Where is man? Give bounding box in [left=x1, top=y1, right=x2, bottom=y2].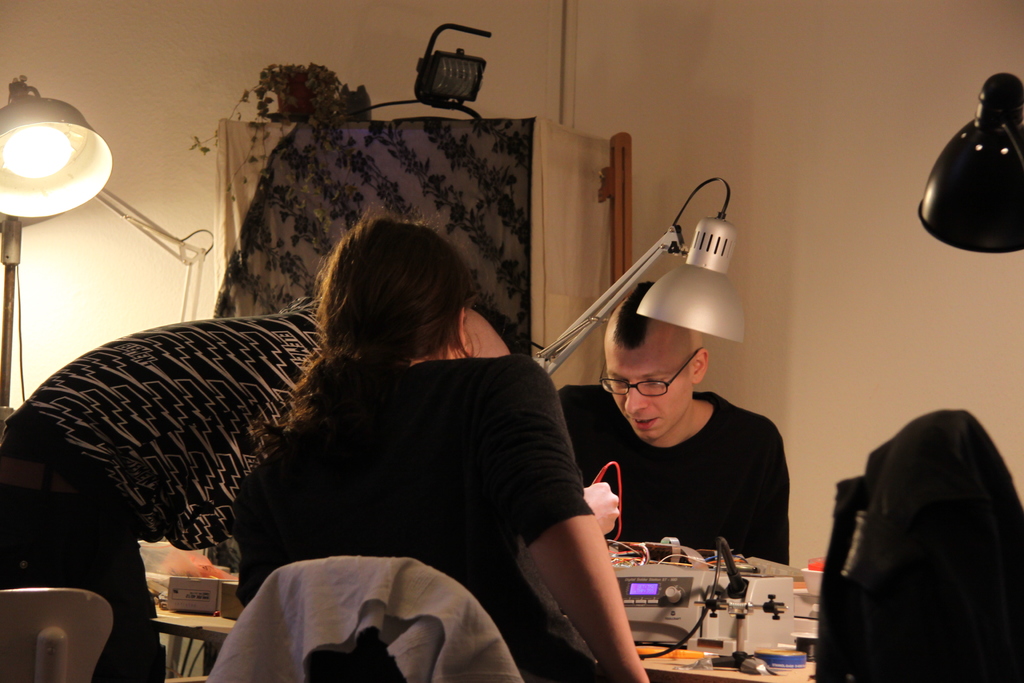
[left=226, top=210, right=659, bottom=682].
